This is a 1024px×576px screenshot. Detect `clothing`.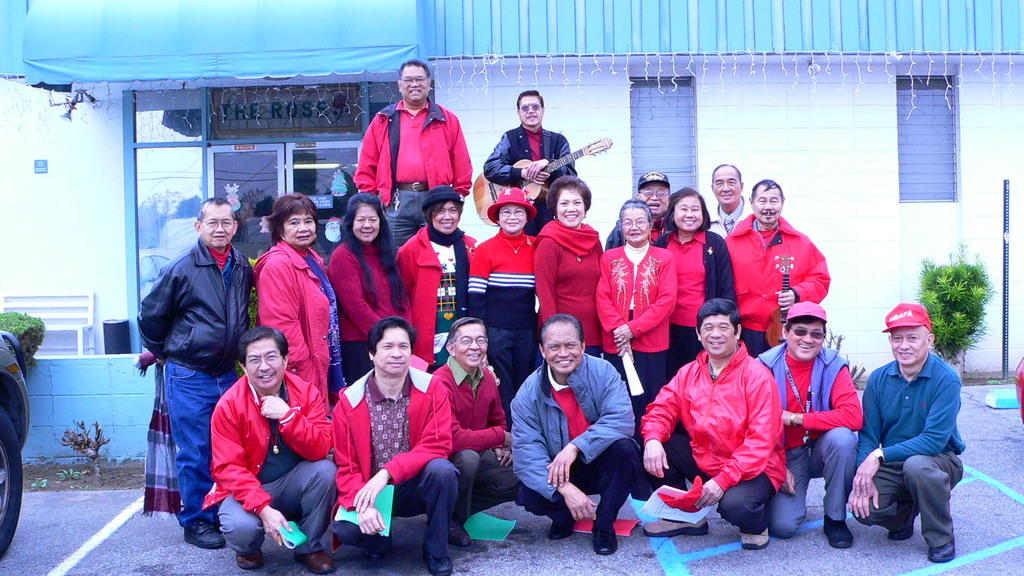
rect(753, 339, 865, 543).
